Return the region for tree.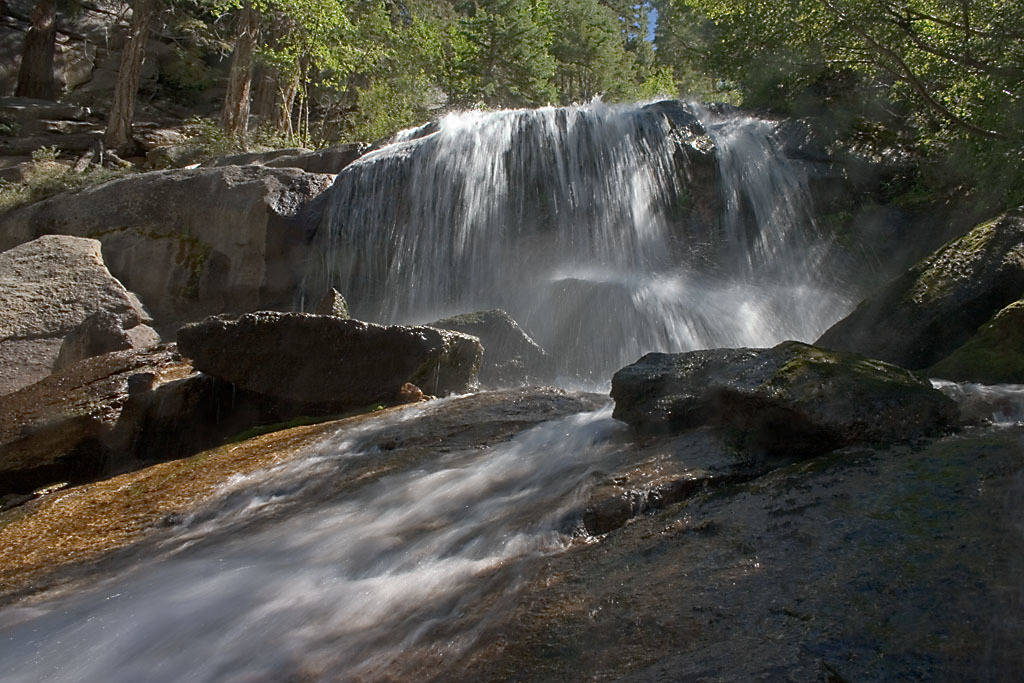
left=539, top=0, right=642, bottom=117.
